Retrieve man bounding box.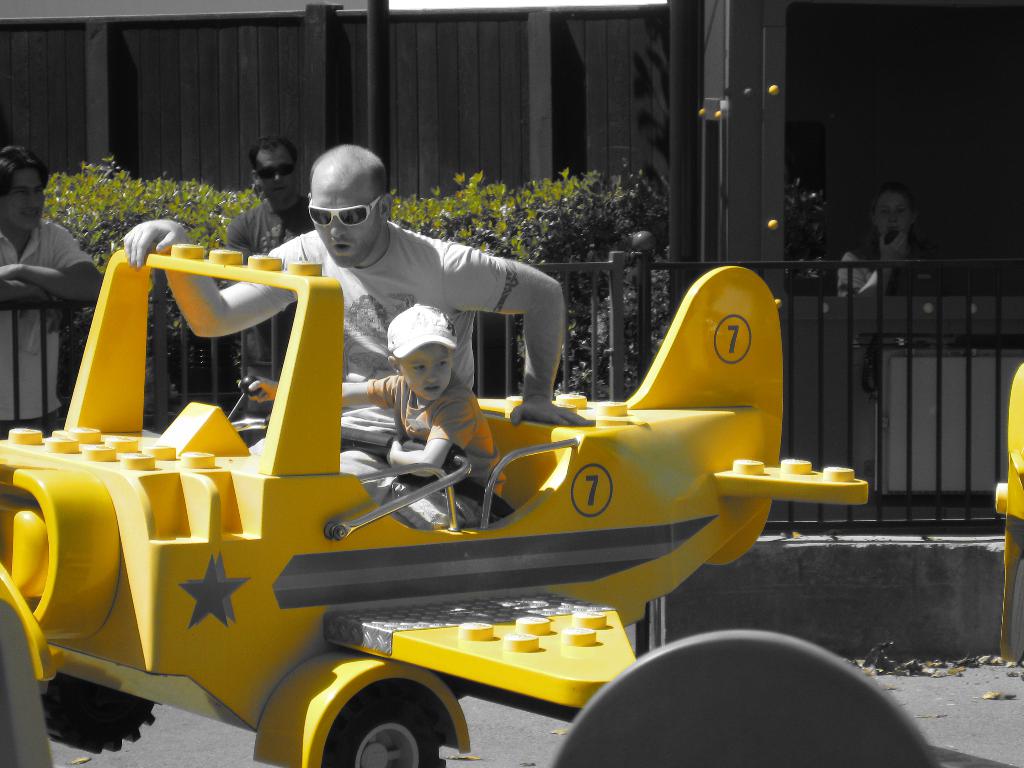
Bounding box: x1=1, y1=162, x2=97, y2=380.
